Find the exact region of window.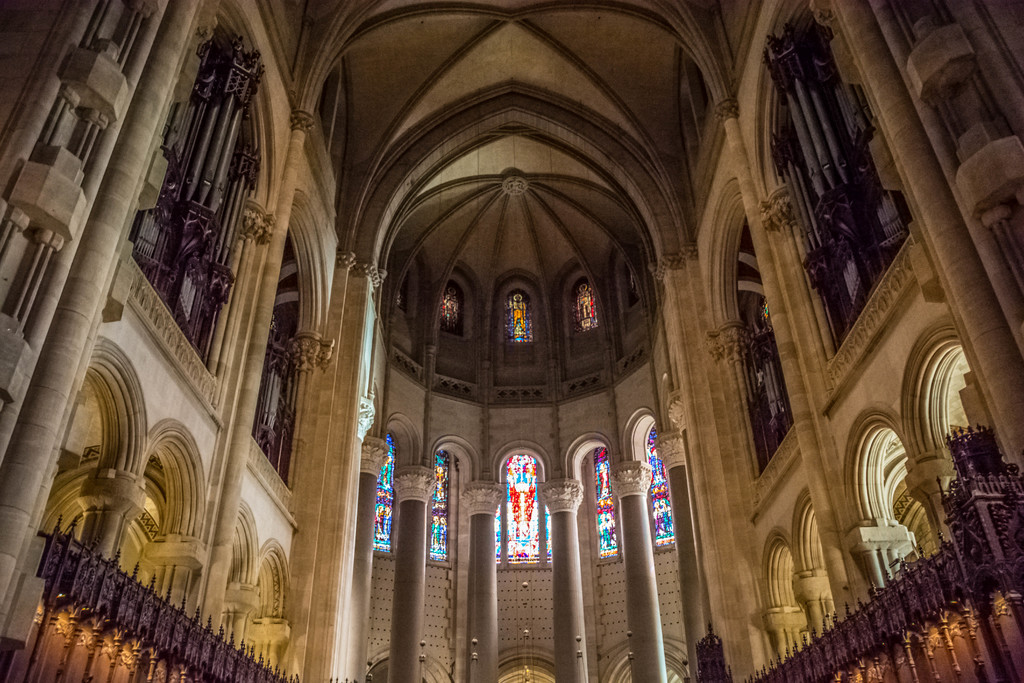
Exact region: 568:279:605:334.
